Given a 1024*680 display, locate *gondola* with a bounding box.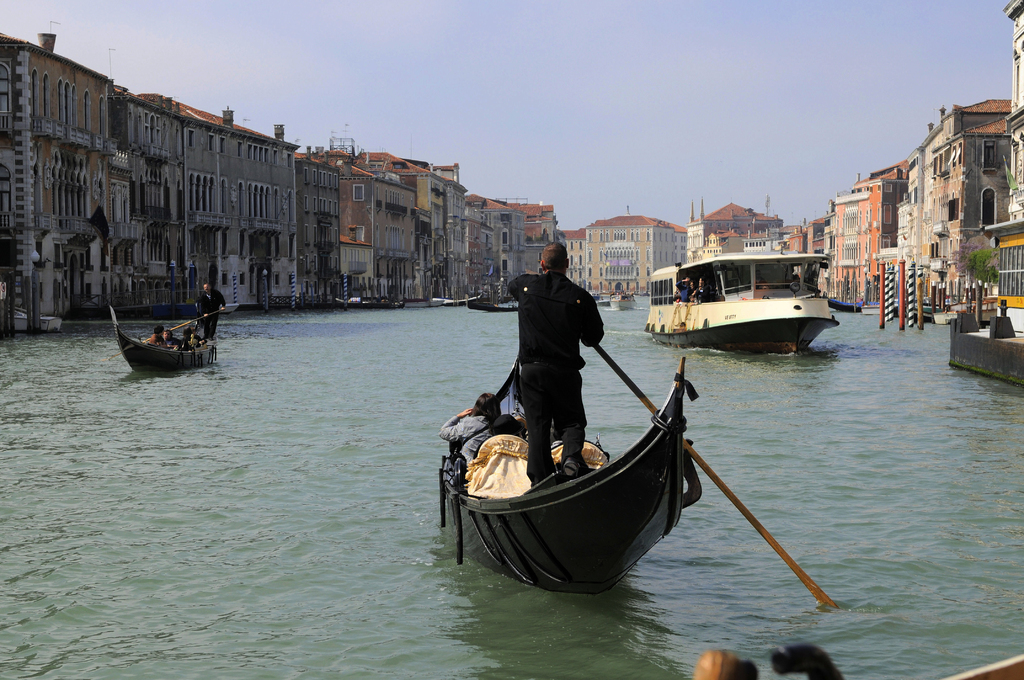
Located: bbox=(436, 351, 706, 613).
